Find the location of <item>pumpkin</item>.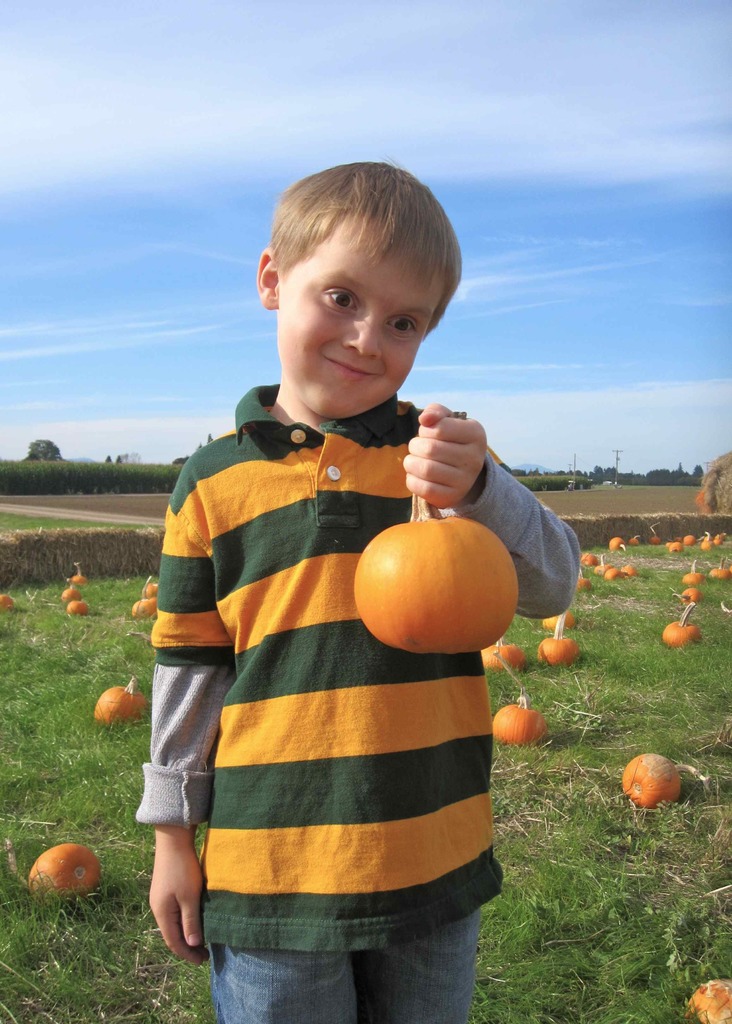
Location: left=61, top=585, right=79, bottom=604.
